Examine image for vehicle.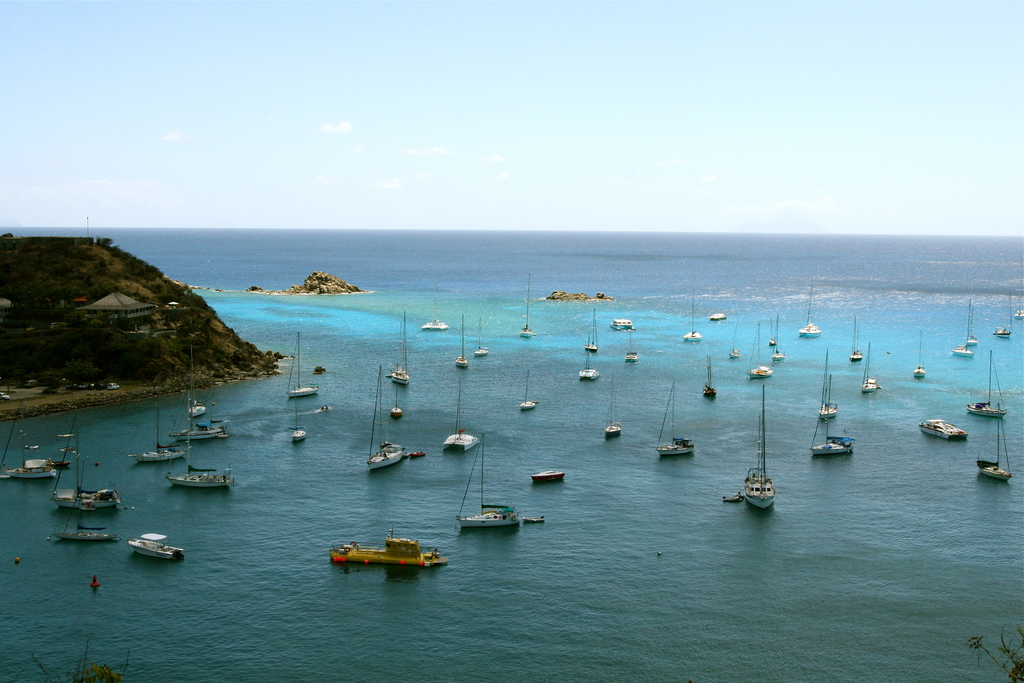
Examination result: <bbox>581, 313, 604, 354</bbox>.
